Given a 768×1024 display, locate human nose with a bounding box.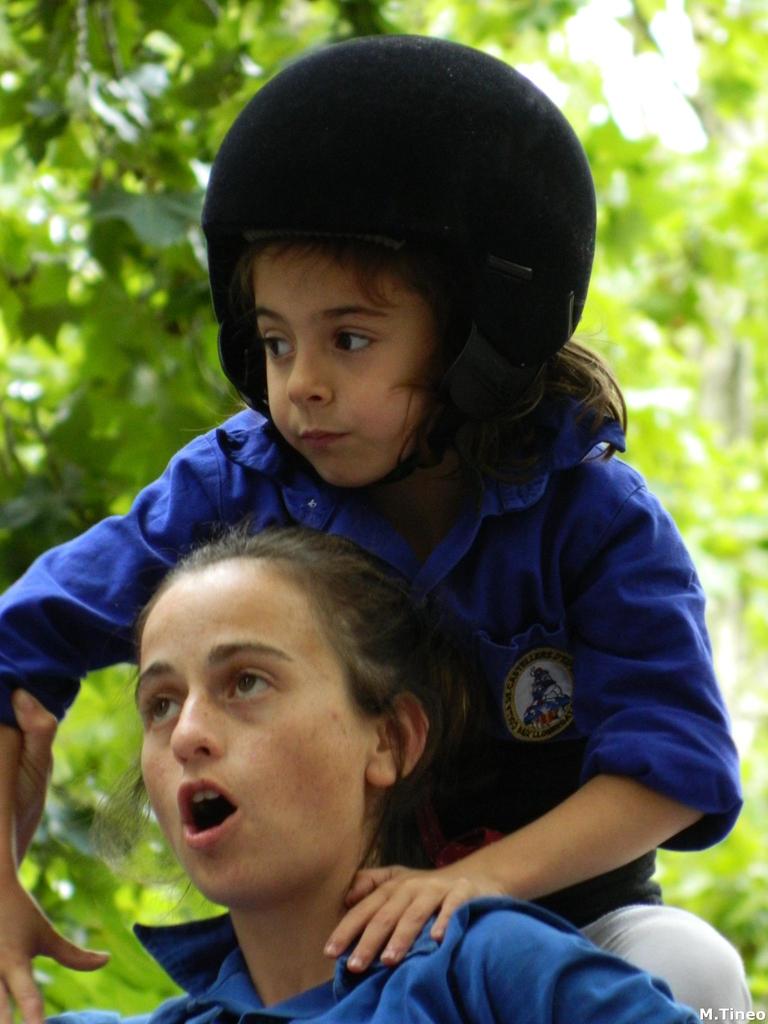
Located: {"x1": 170, "y1": 685, "x2": 219, "y2": 765}.
